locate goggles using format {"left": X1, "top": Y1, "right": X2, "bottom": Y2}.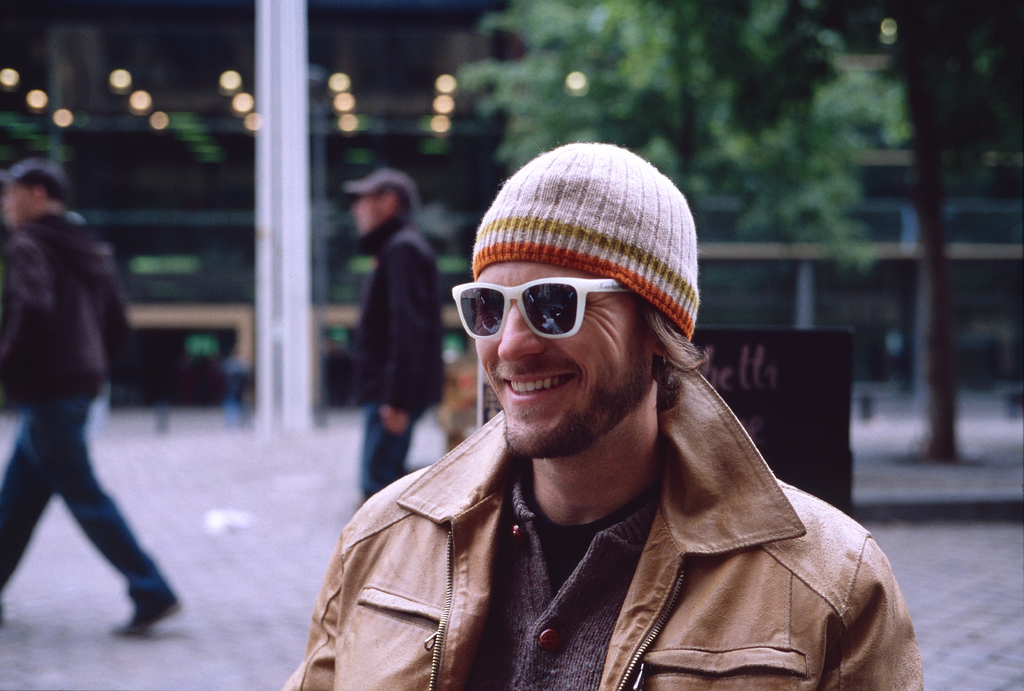
{"left": 467, "top": 258, "right": 663, "bottom": 348}.
